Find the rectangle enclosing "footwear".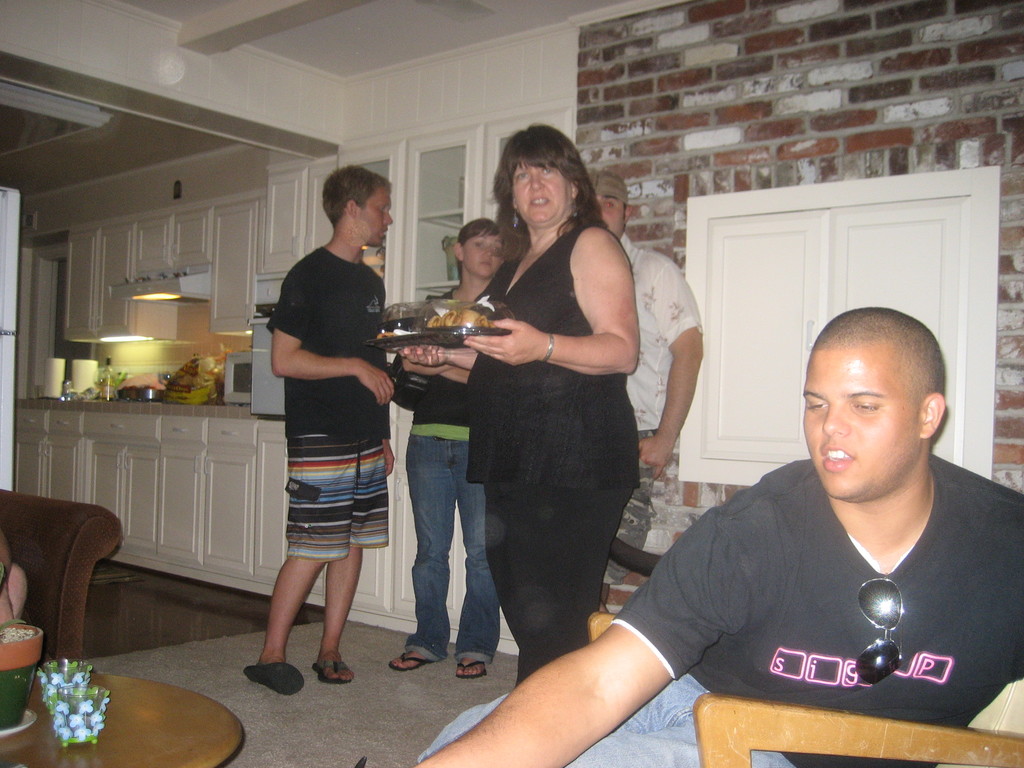
bbox=[392, 651, 429, 667].
